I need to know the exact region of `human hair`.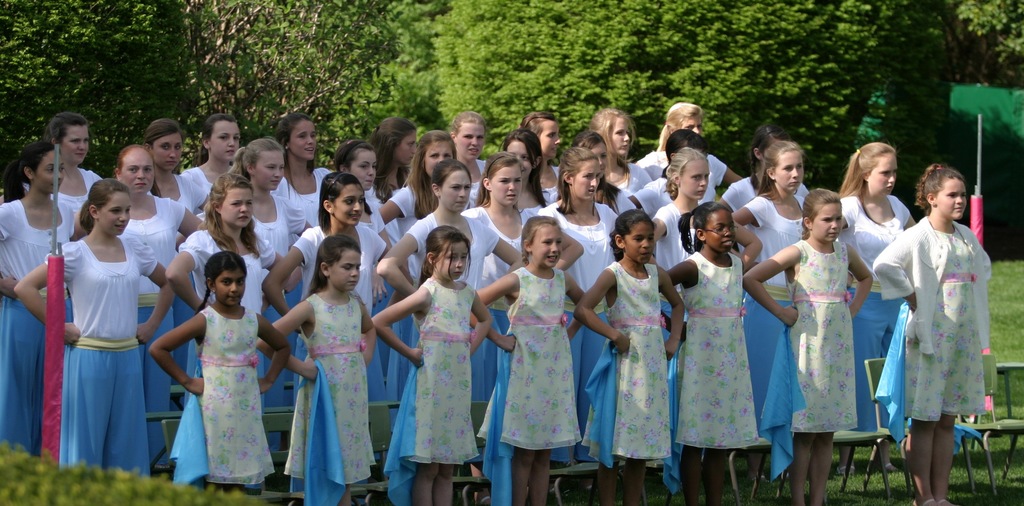
Region: <box>111,142,152,183</box>.
